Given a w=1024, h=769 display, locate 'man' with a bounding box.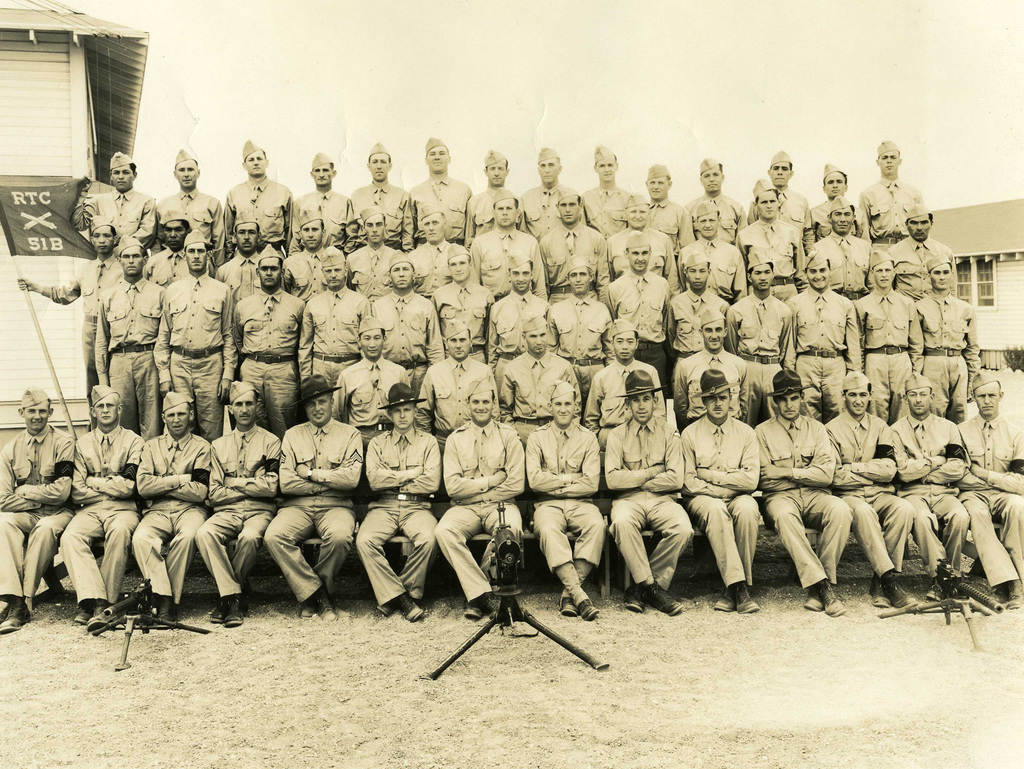
Located: <region>851, 247, 916, 417</region>.
